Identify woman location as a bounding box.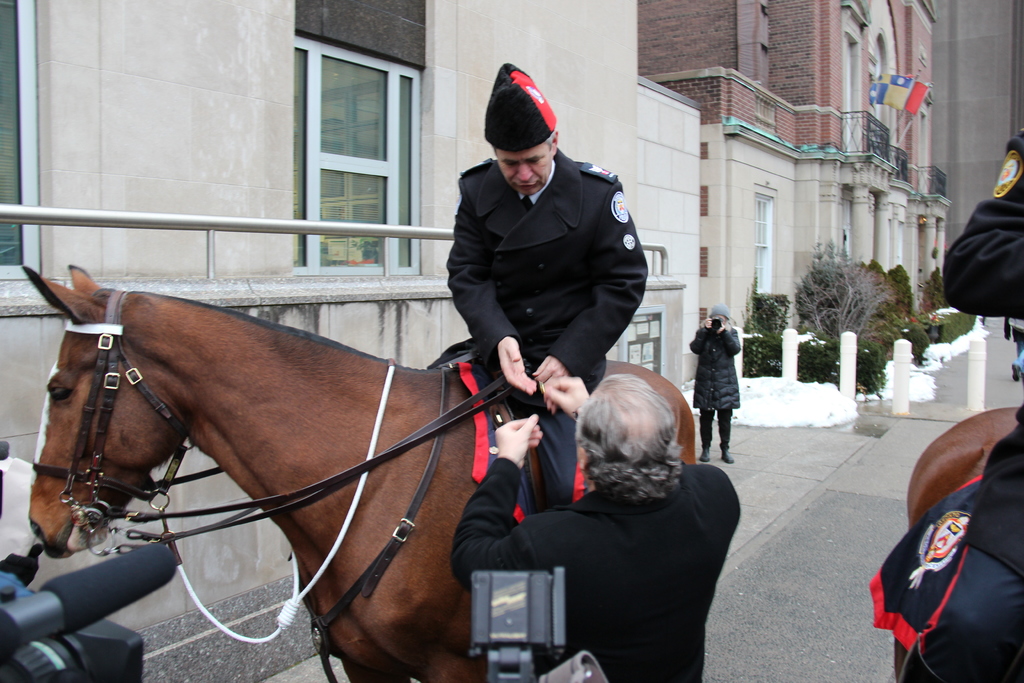
Rect(687, 302, 743, 468).
